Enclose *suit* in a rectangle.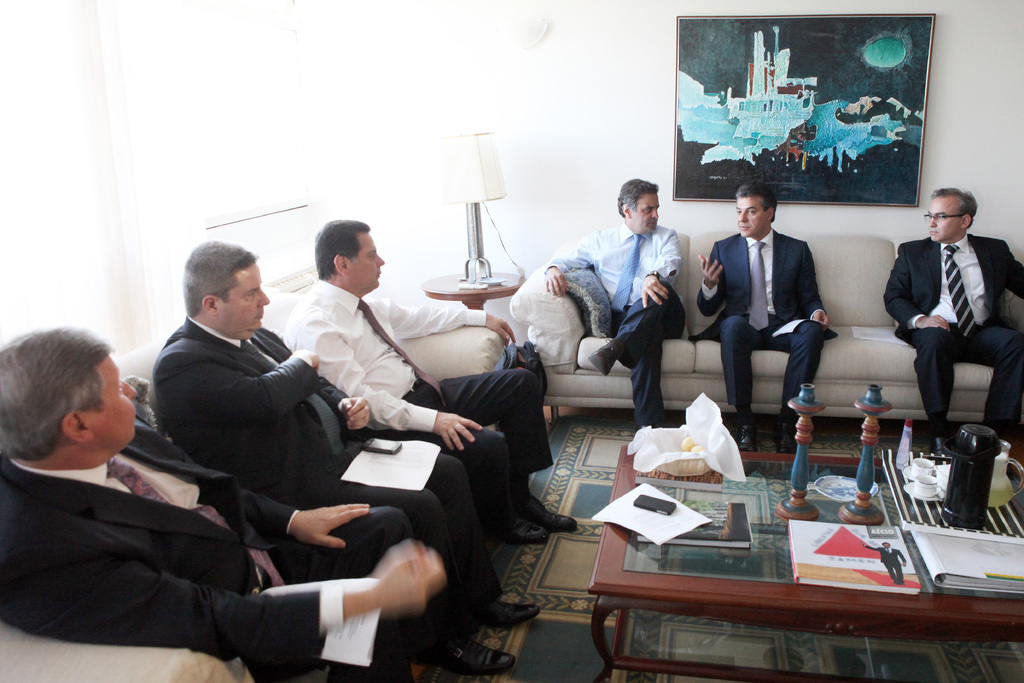
bbox=[712, 195, 844, 419].
